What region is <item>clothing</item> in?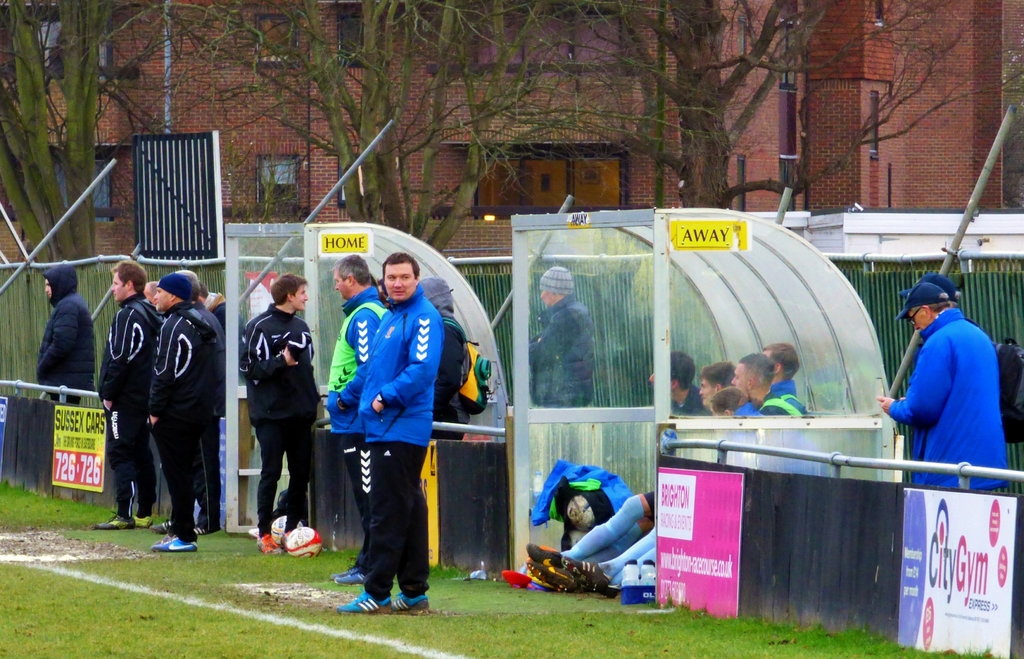
{"x1": 29, "y1": 261, "x2": 101, "y2": 408}.
